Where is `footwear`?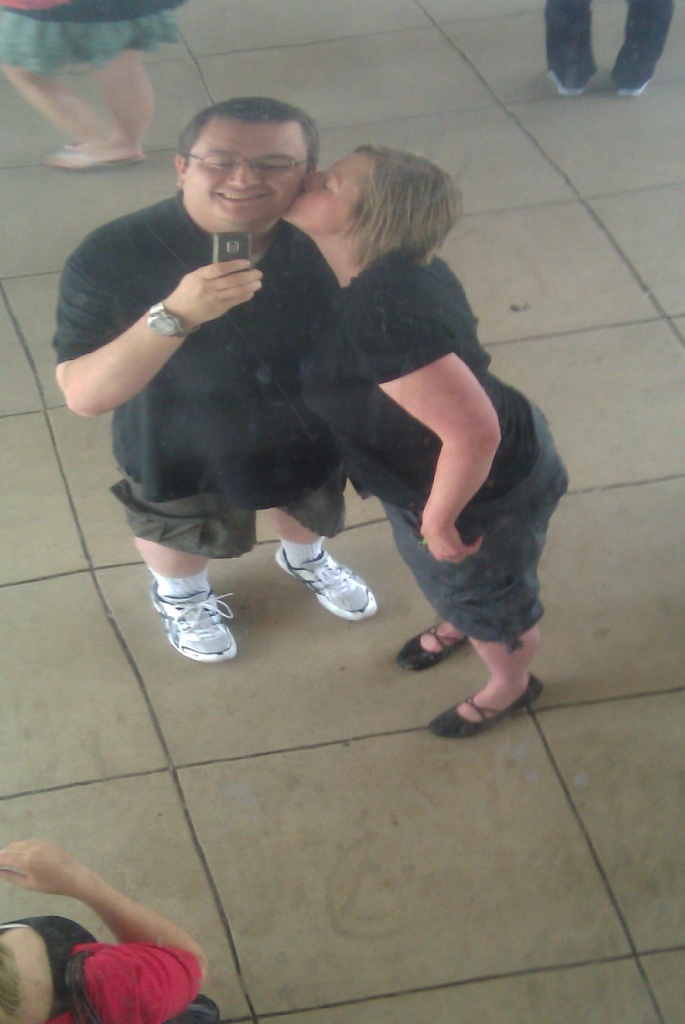
left=547, top=63, right=589, bottom=95.
